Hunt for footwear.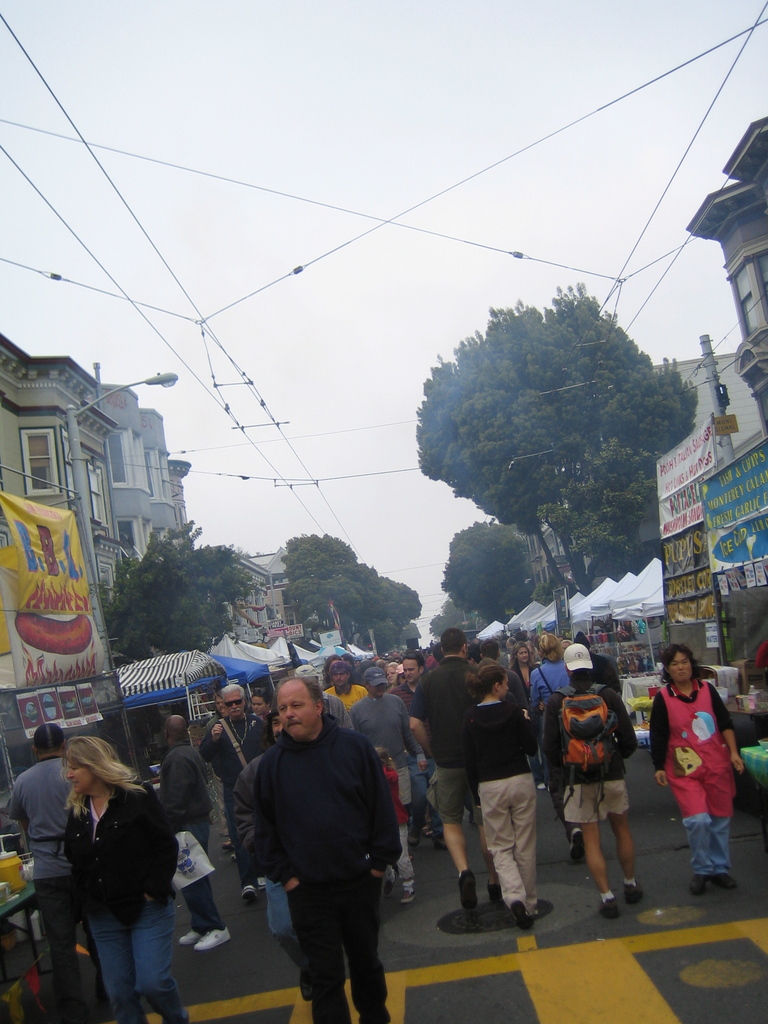
Hunted down at left=532, top=898, right=553, bottom=920.
